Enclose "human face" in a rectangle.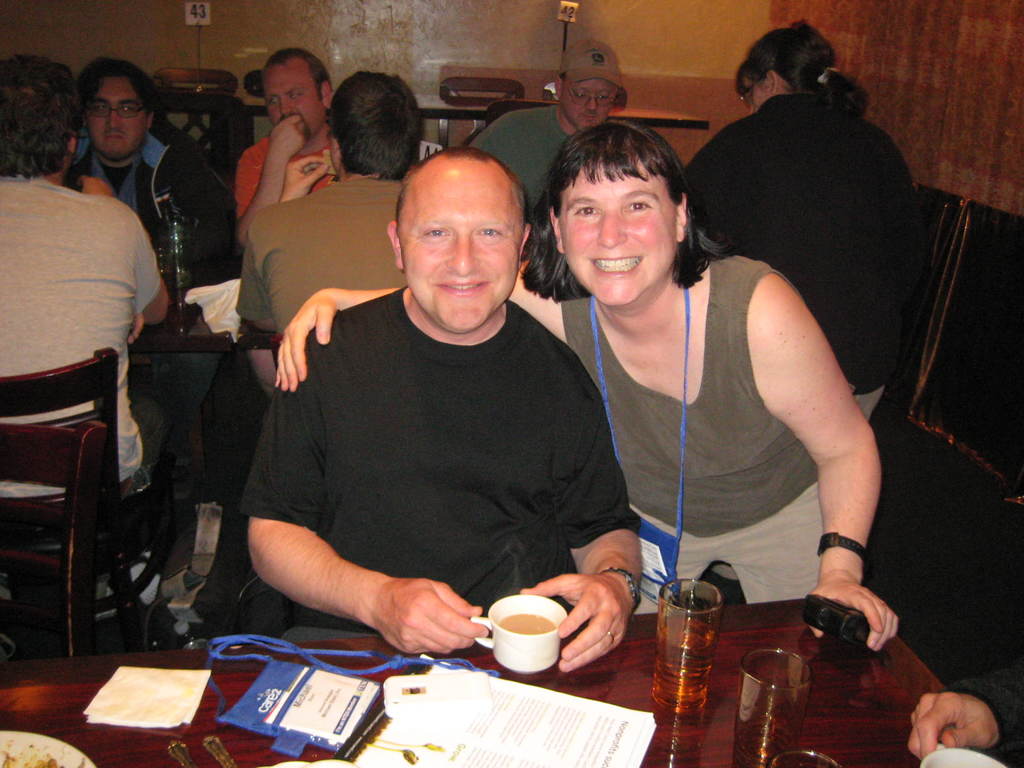
BBox(399, 166, 516, 329).
